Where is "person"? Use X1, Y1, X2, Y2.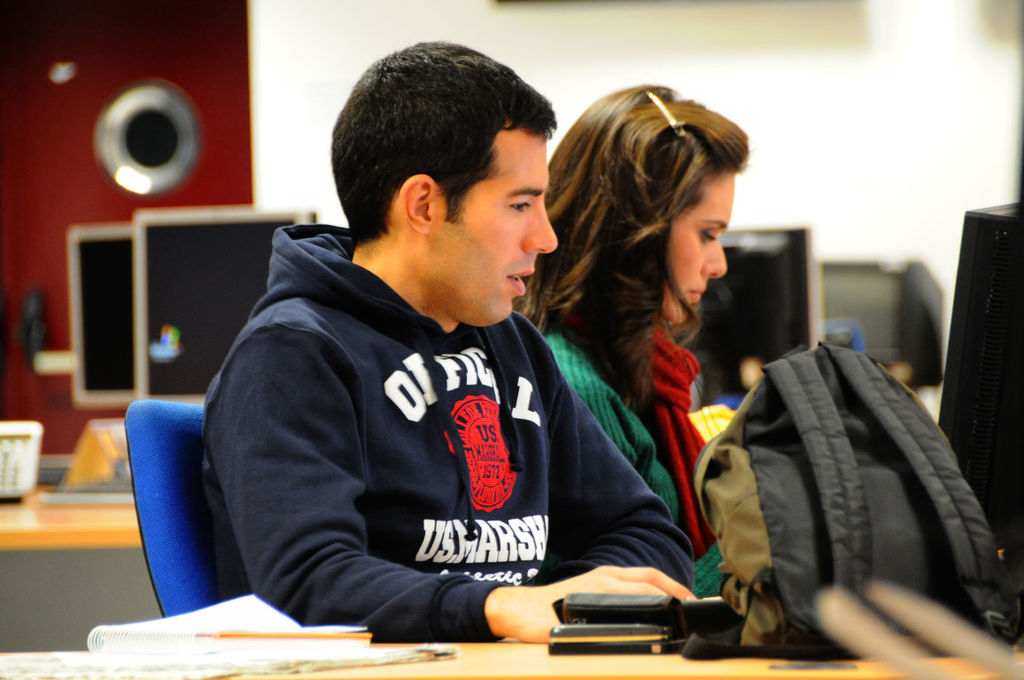
518, 81, 751, 591.
